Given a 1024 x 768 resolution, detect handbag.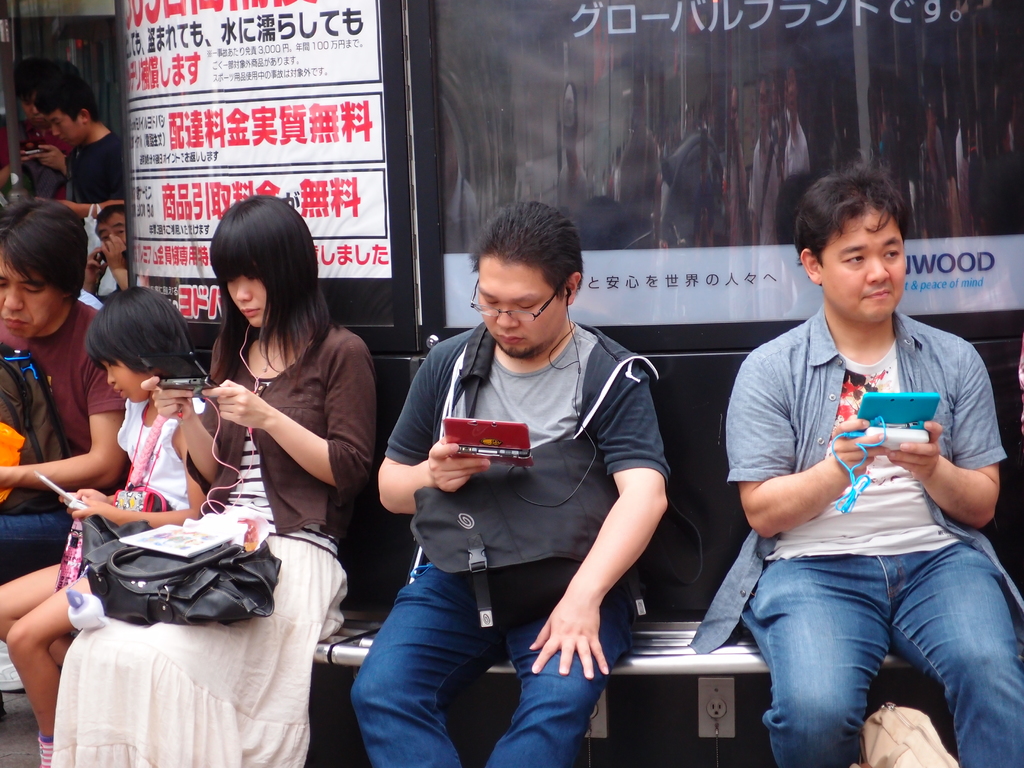
{"left": 408, "top": 316, "right": 614, "bottom": 617}.
